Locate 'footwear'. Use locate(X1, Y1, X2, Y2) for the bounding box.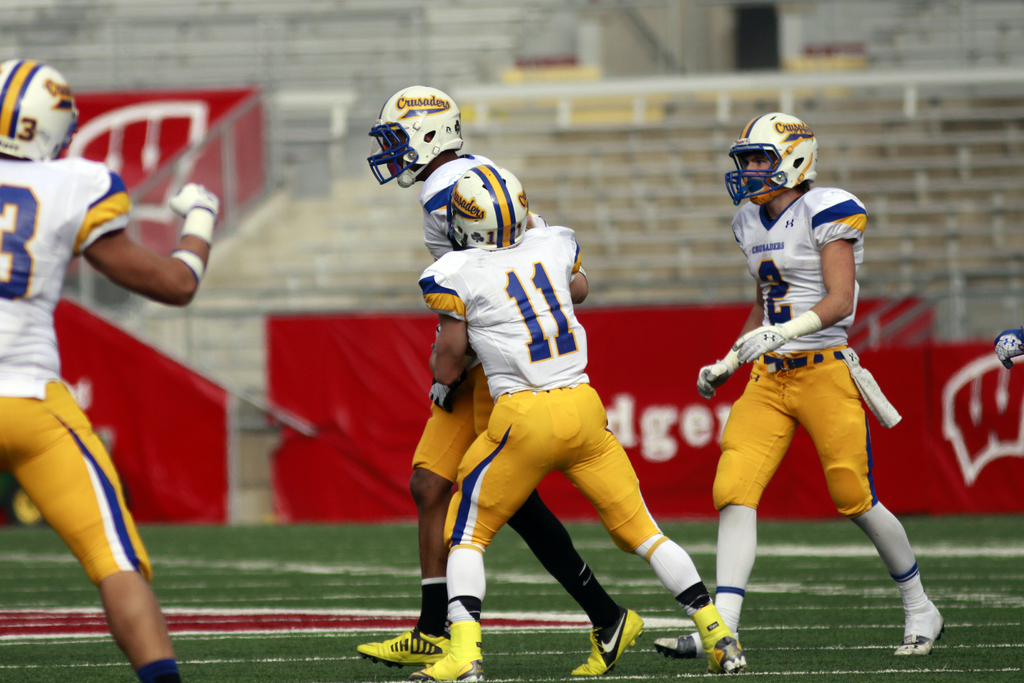
locate(705, 642, 750, 677).
